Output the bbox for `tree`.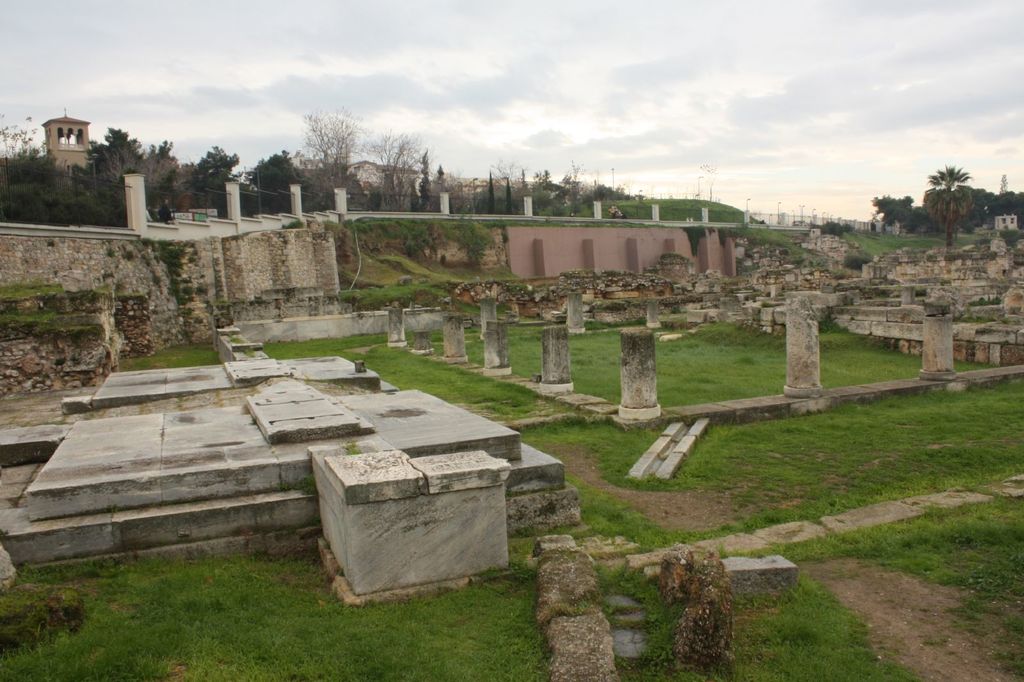
872/191/937/234.
